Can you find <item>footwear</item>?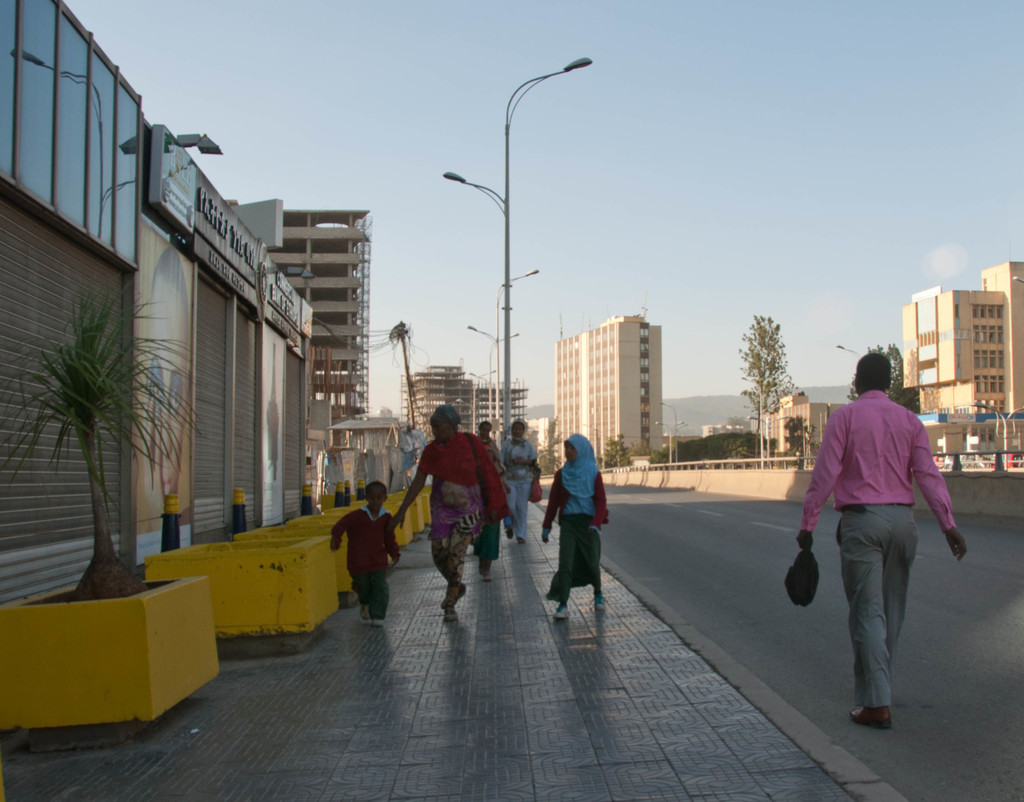
Yes, bounding box: 593,594,606,612.
